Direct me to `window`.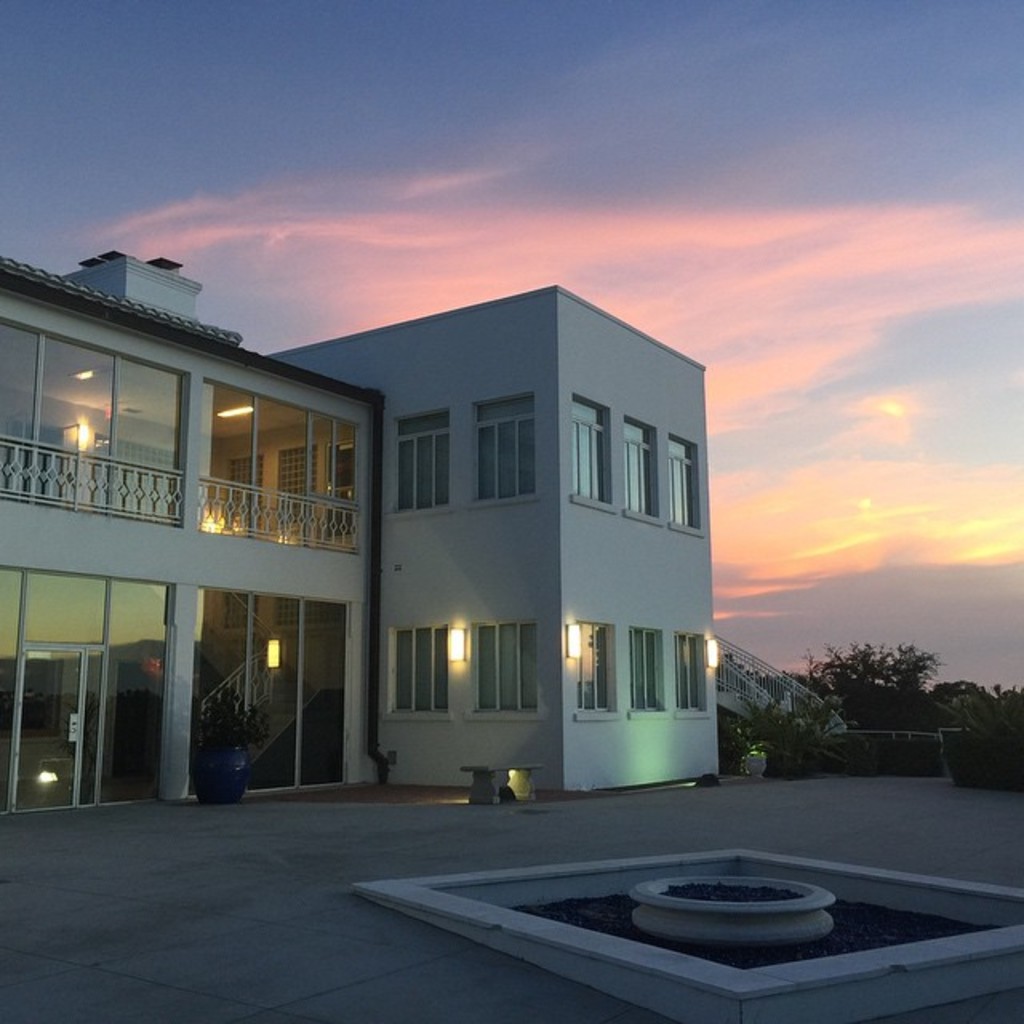
Direction: <box>675,632,707,714</box>.
